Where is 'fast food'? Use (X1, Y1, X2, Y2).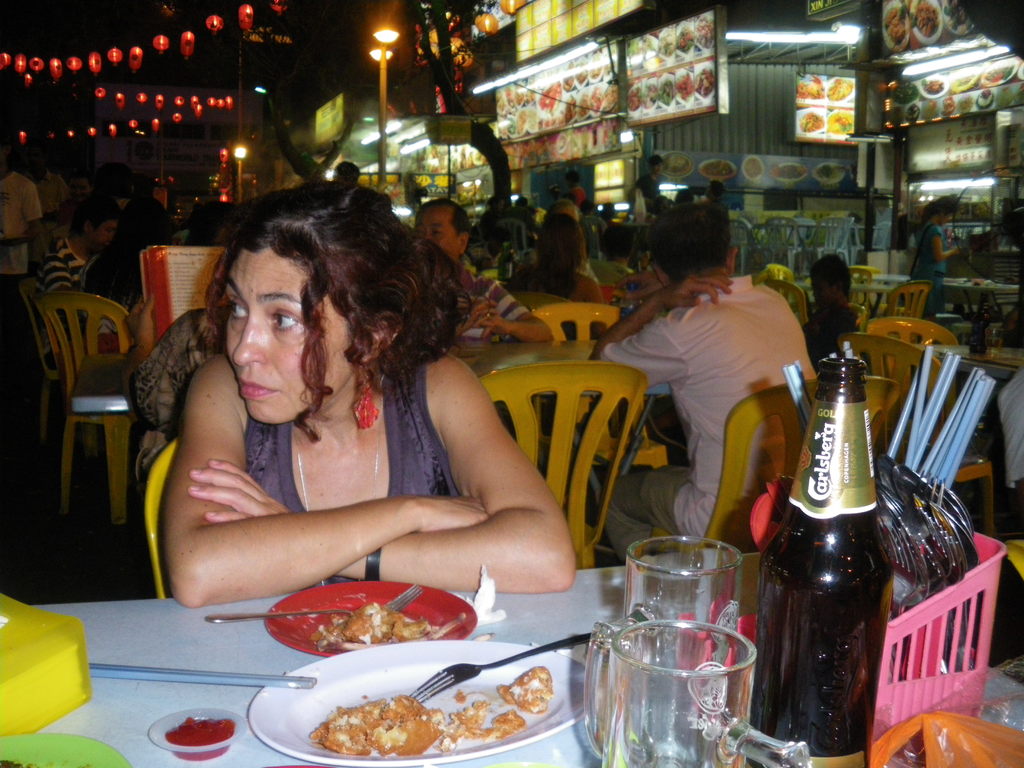
(324, 682, 436, 759).
